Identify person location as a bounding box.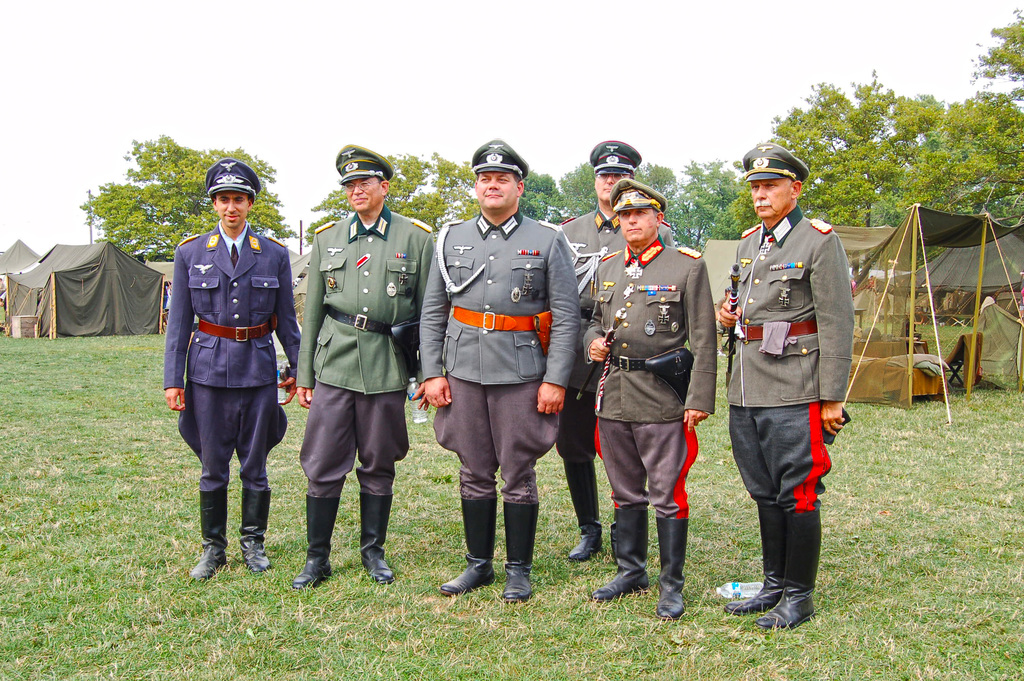
left=576, top=175, right=721, bottom=616.
